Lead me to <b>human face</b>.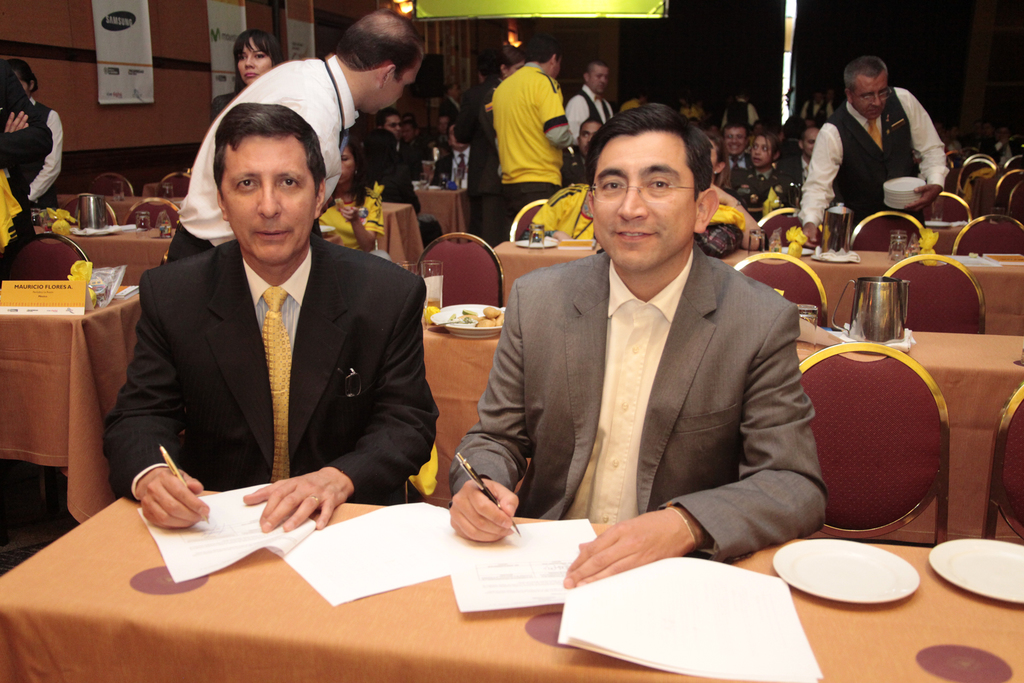
Lead to box(589, 133, 692, 272).
